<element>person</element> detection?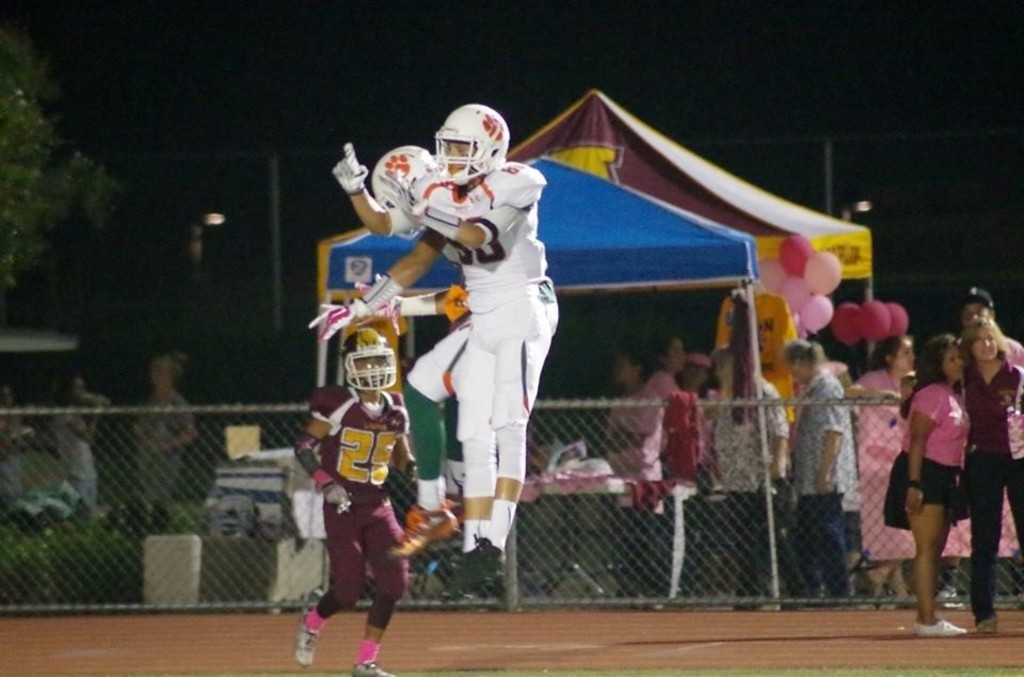
<bbox>714, 343, 789, 607</bbox>
